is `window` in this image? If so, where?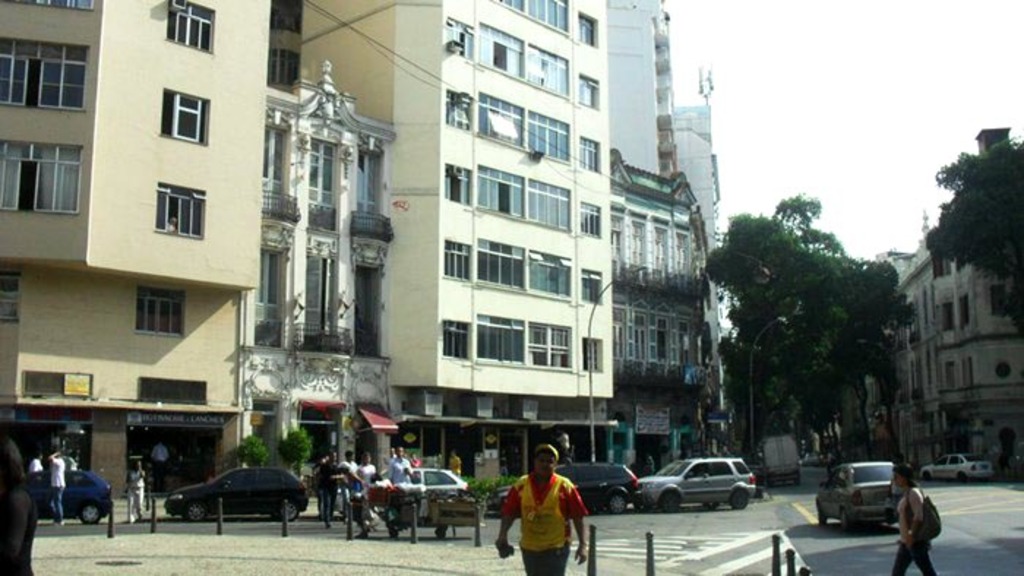
Yes, at BBox(575, 72, 603, 108).
